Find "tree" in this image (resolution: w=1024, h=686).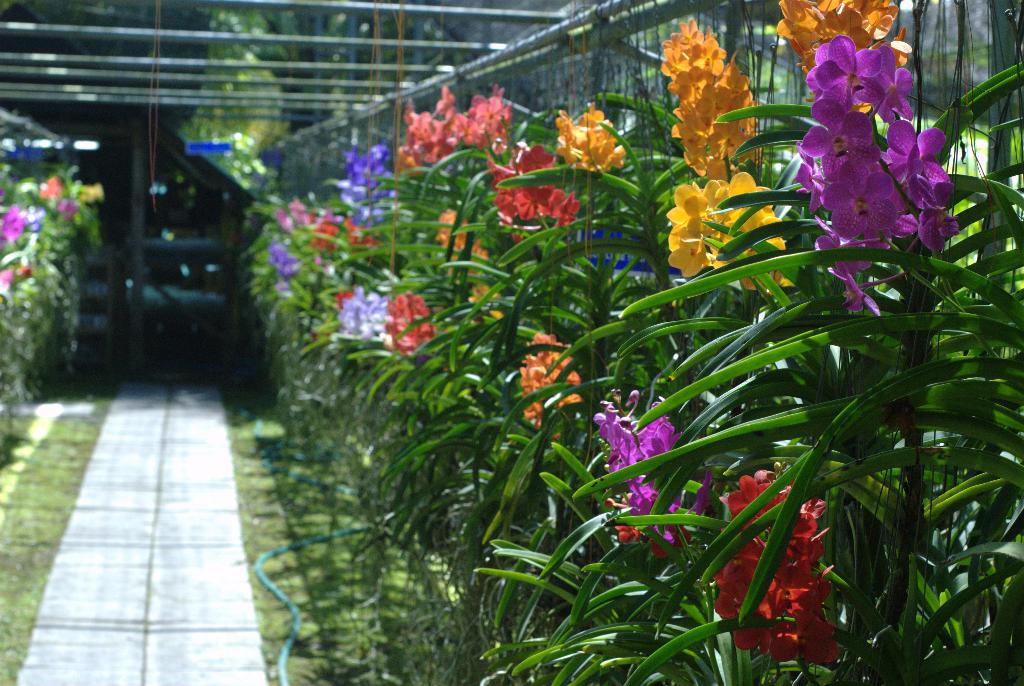
select_region(175, 13, 291, 187).
